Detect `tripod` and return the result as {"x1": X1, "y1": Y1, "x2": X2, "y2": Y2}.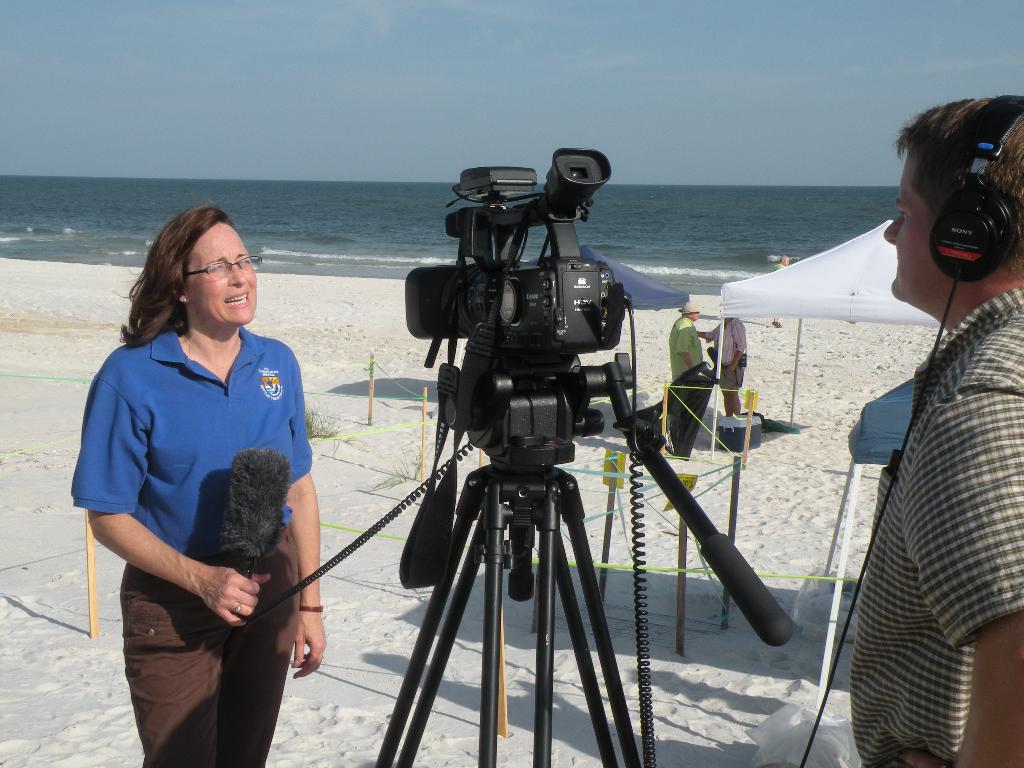
{"x1": 374, "y1": 351, "x2": 653, "y2": 767}.
